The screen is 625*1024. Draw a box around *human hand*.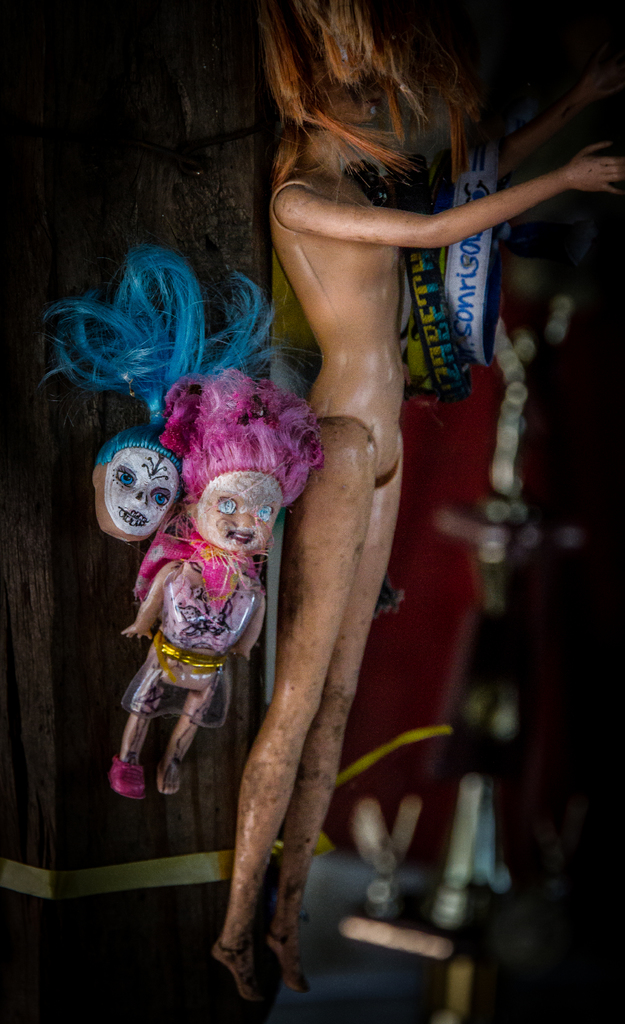
locate(117, 624, 156, 639).
